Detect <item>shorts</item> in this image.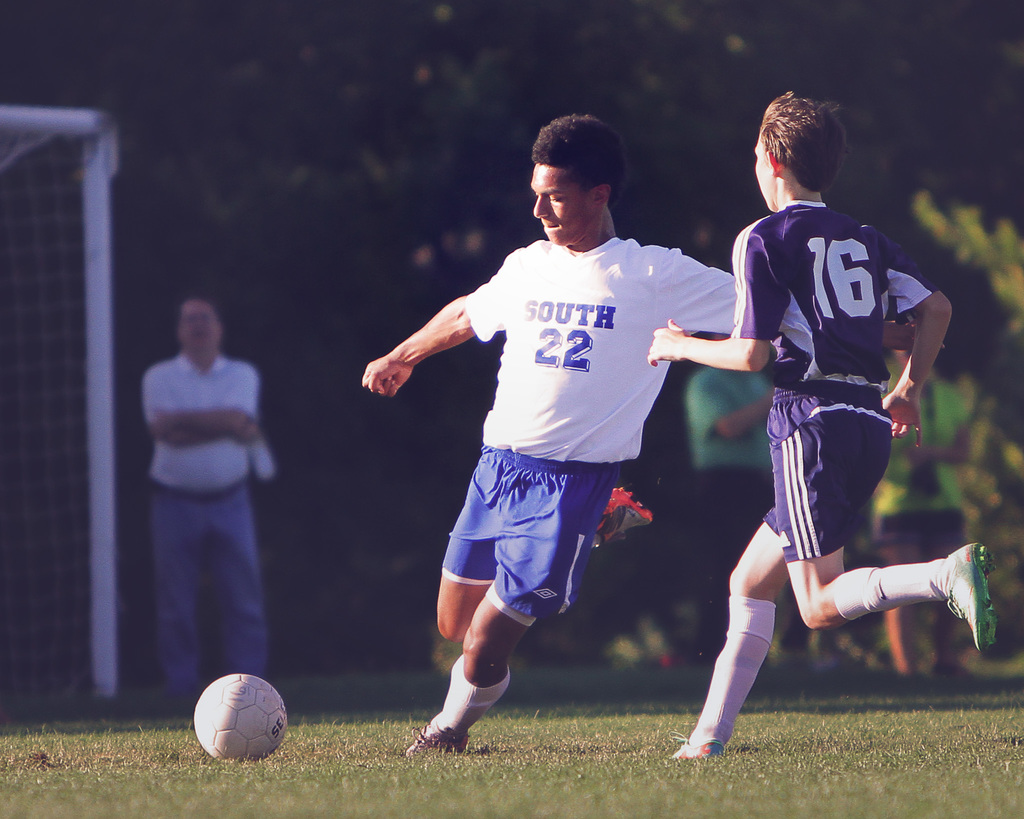
Detection: rect(758, 385, 900, 565).
